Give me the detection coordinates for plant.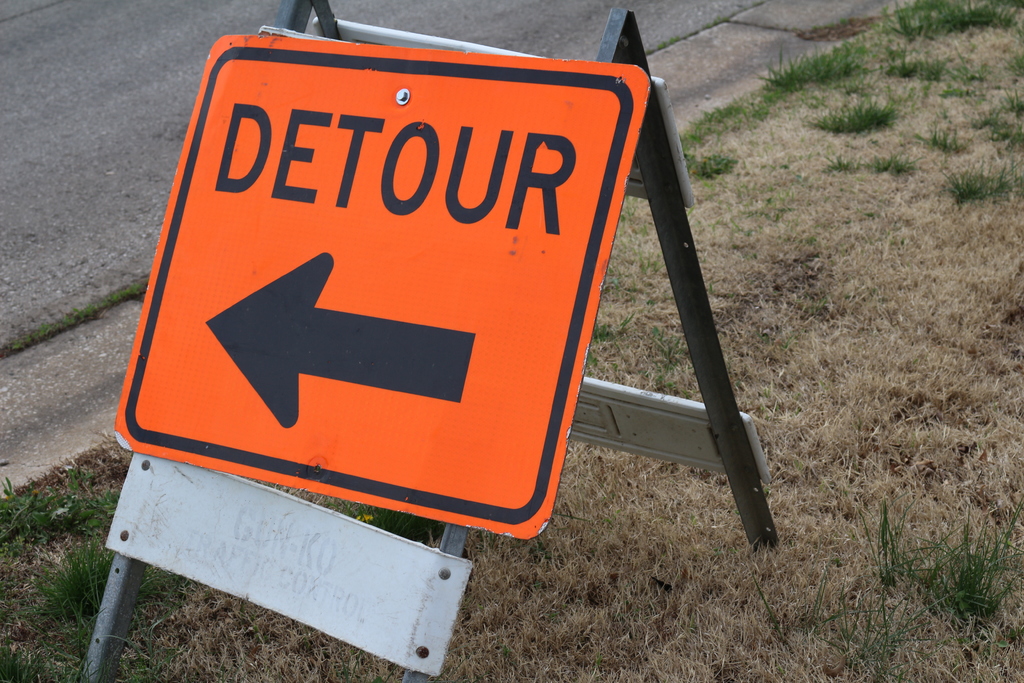
<bbox>808, 93, 890, 132</bbox>.
